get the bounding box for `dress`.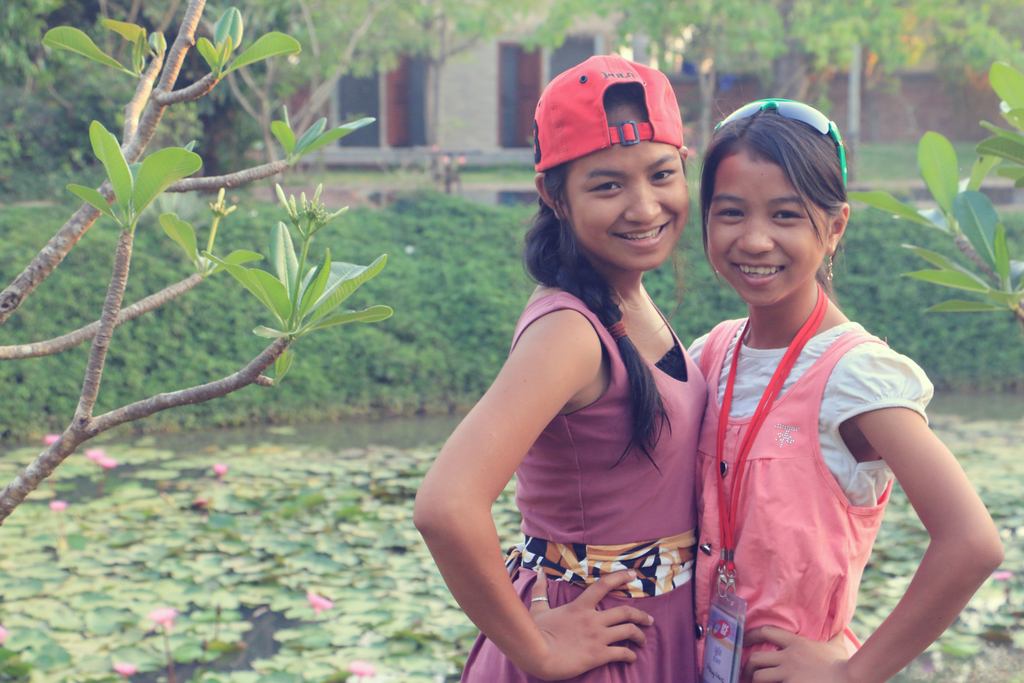
crop(460, 292, 710, 682).
